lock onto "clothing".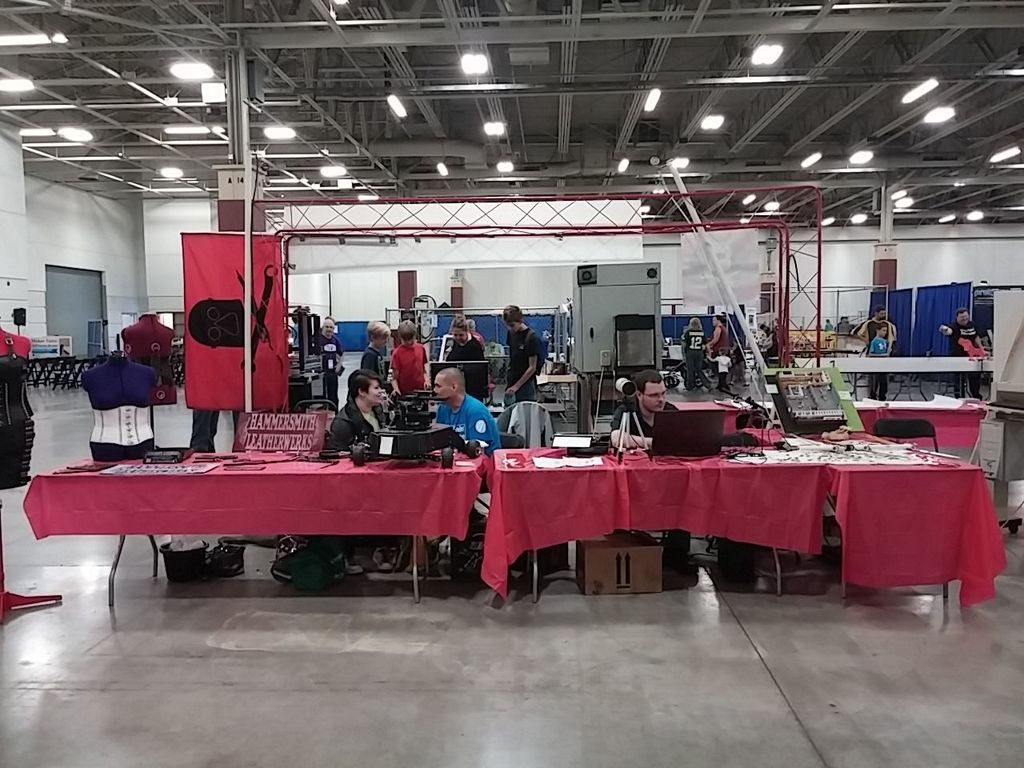
Locked: l=869, t=338, r=893, b=394.
